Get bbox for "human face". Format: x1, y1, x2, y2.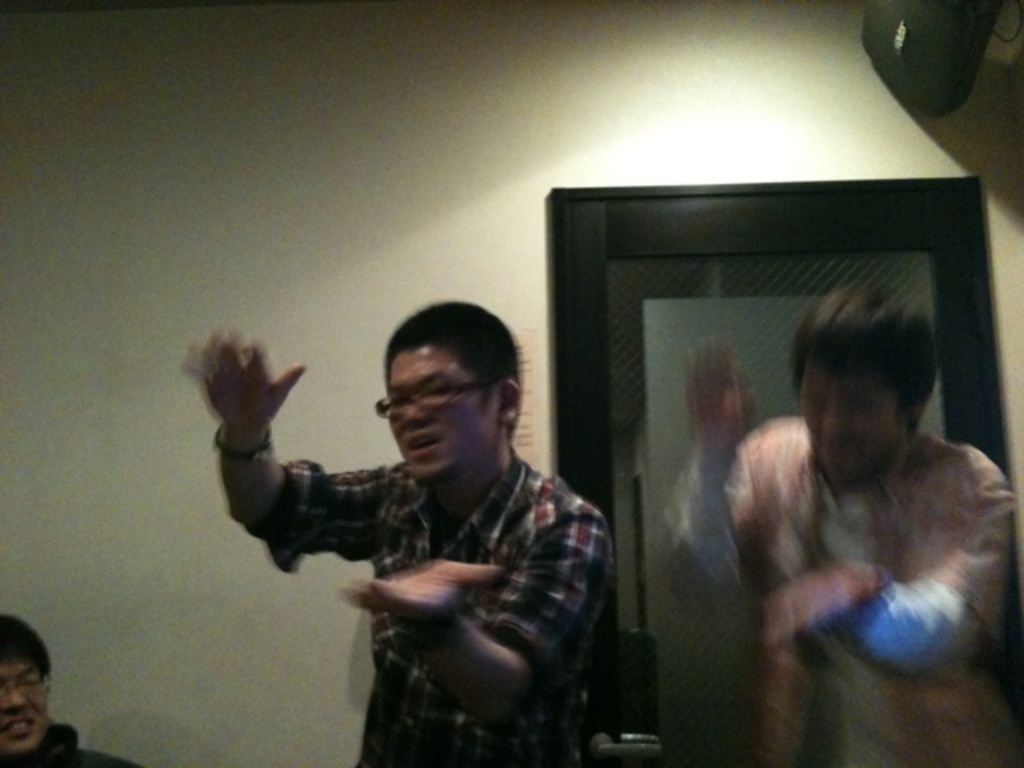
390, 341, 504, 488.
